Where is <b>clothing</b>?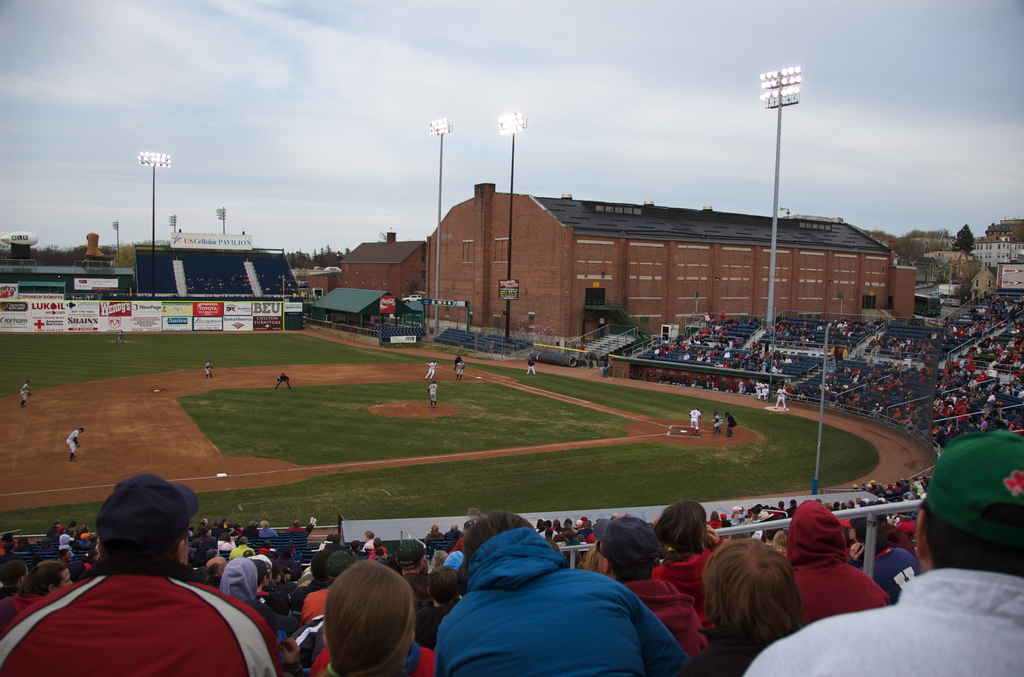
394,535,428,566.
